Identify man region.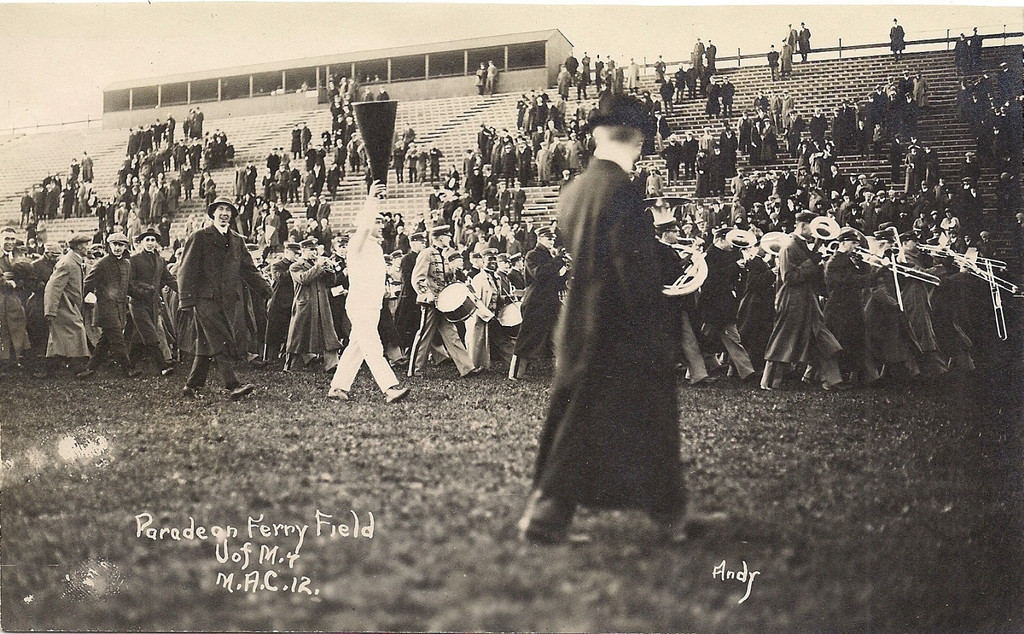
Region: bbox(696, 225, 761, 380).
